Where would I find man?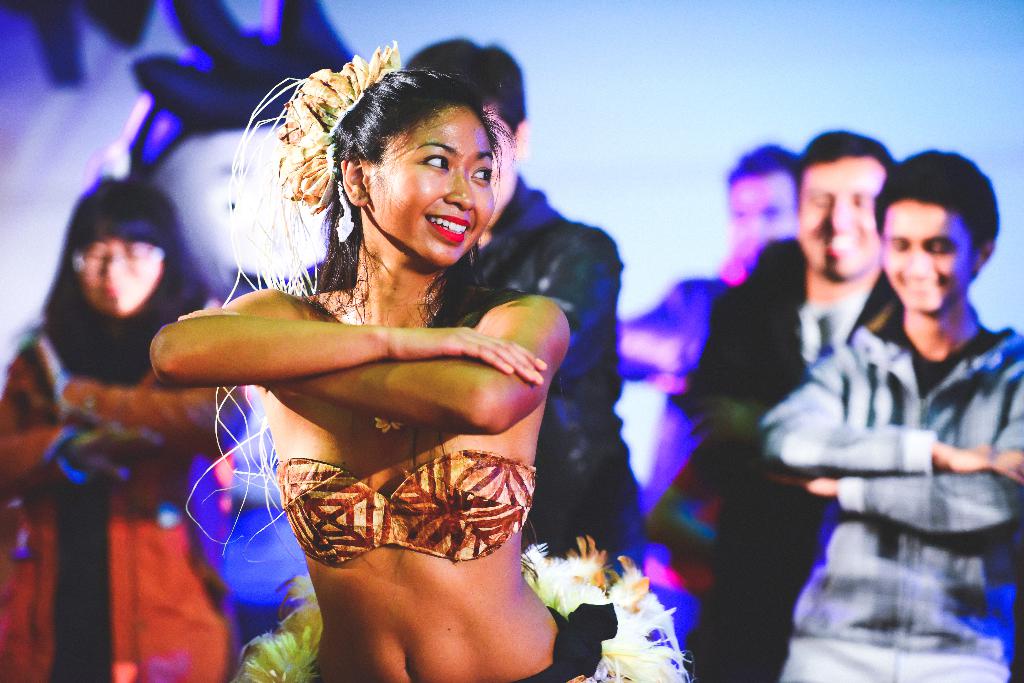
At x1=684, y1=129, x2=900, y2=682.
